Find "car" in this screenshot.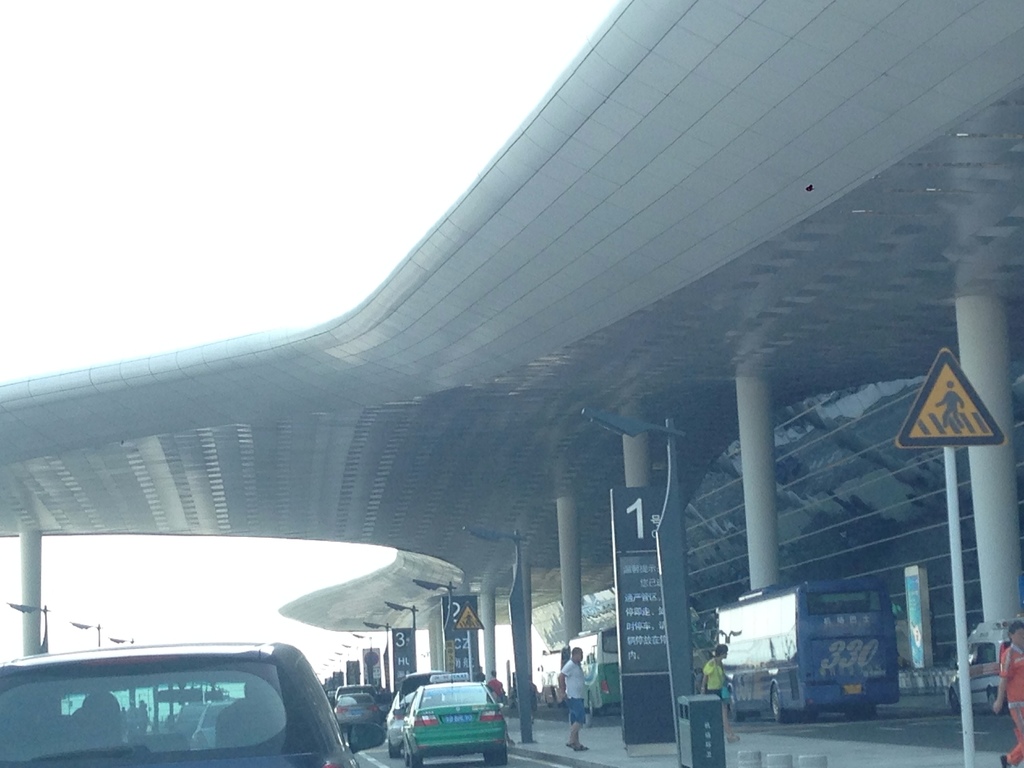
The bounding box for "car" is bbox=[400, 669, 513, 767].
